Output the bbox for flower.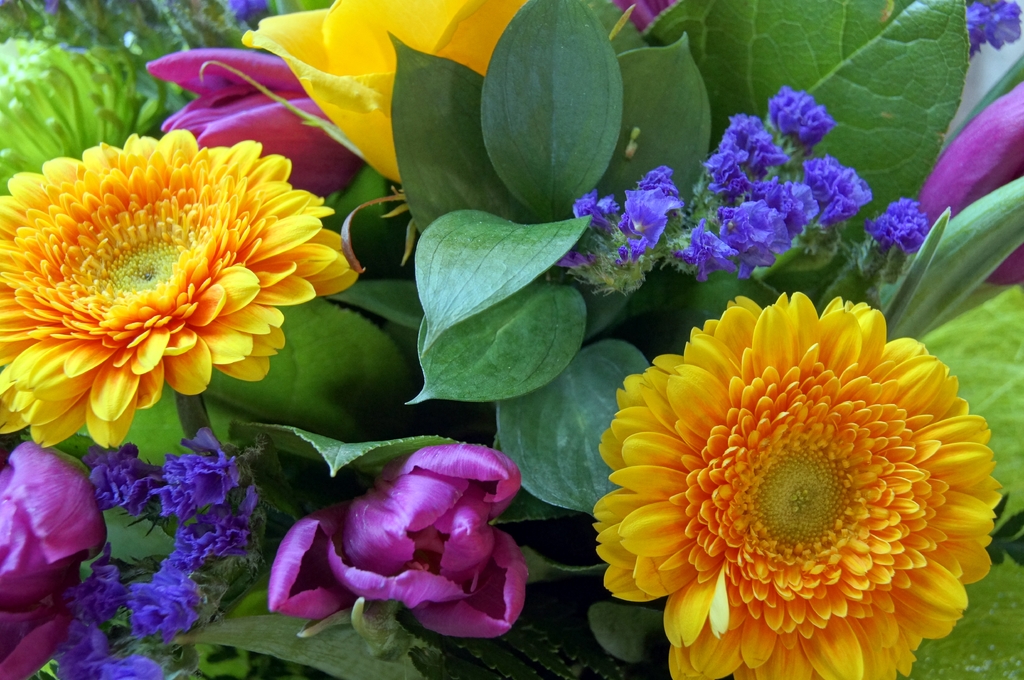
BBox(266, 443, 531, 642).
